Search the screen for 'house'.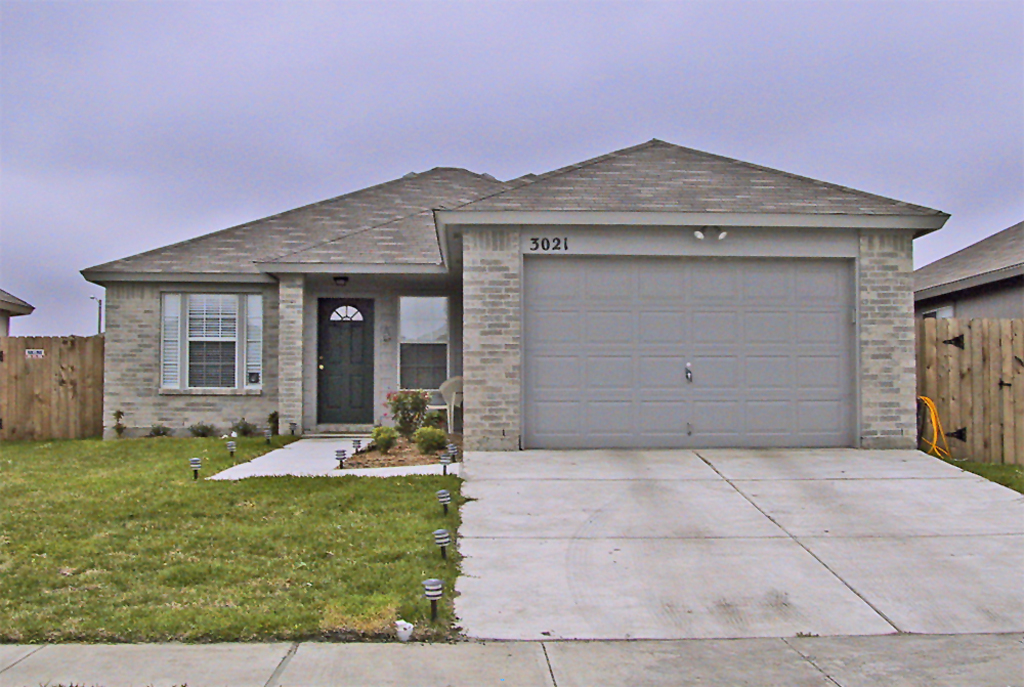
Found at x1=78 y1=137 x2=959 y2=450.
